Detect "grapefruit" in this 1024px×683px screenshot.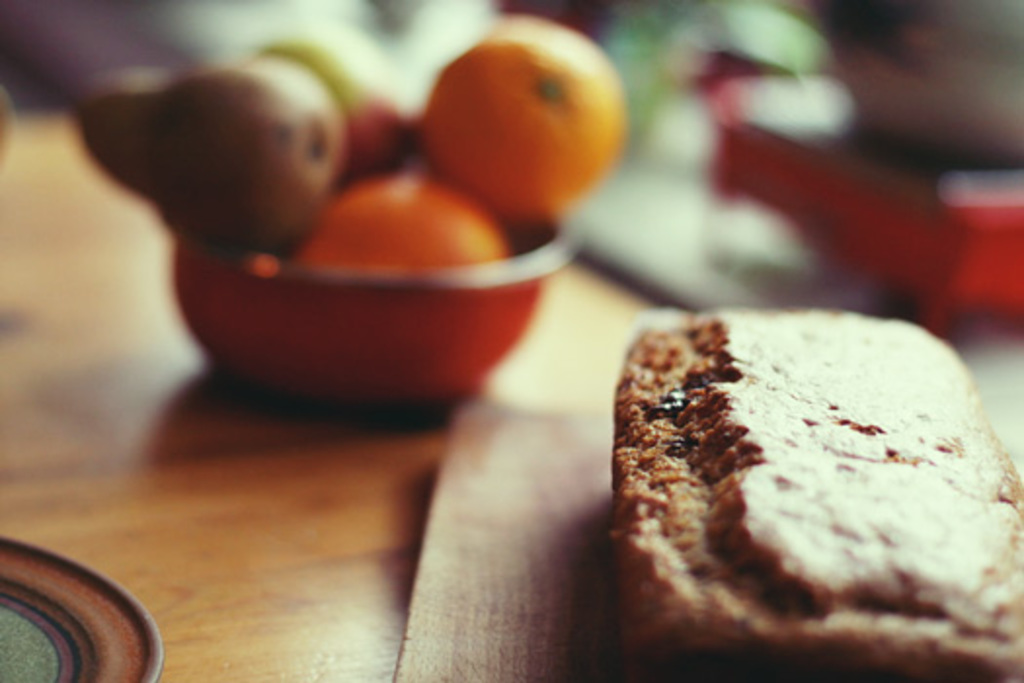
Detection: pyautogui.locateOnScreen(295, 172, 515, 271).
